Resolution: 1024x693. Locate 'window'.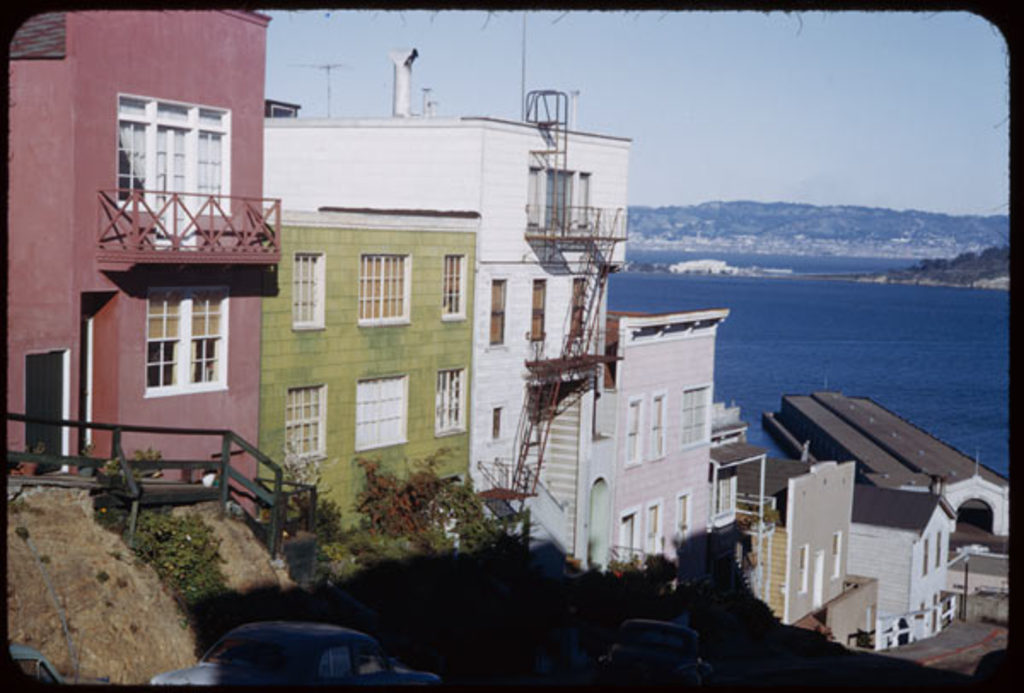
(285,386,328,469).
